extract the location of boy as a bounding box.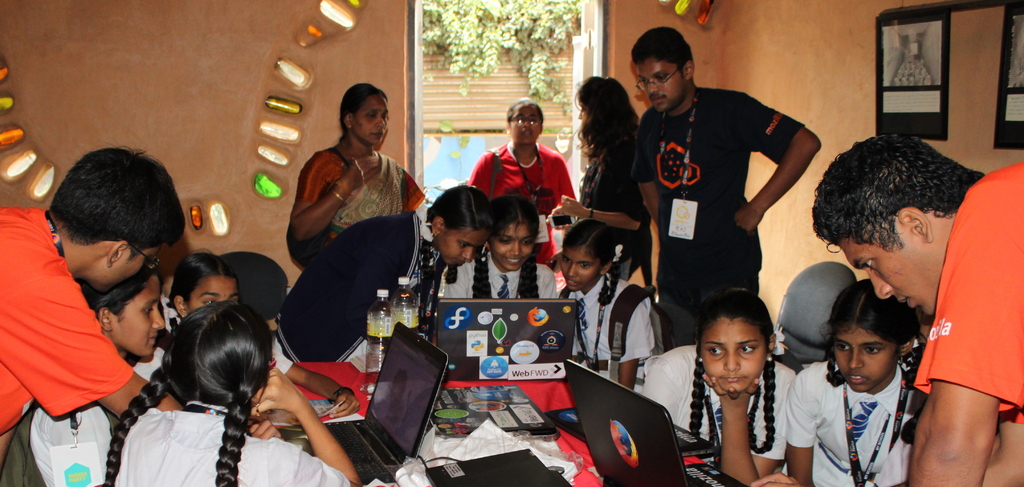
[left=0, top=143, right=185, bottom=438].
